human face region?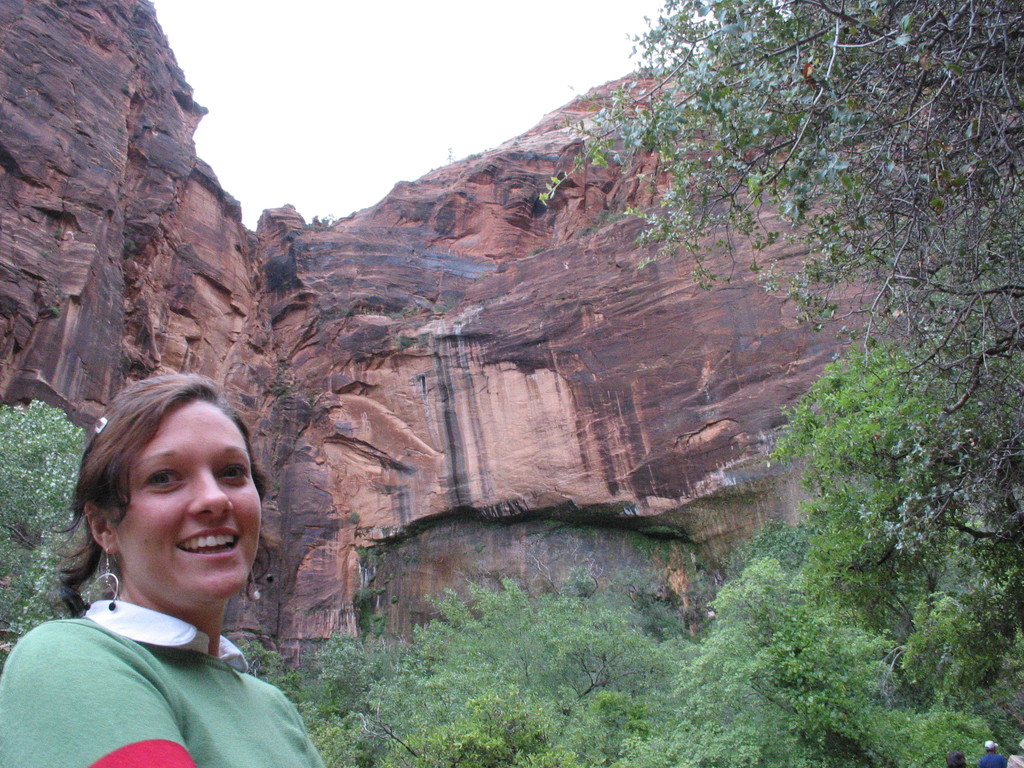
<bbox>113, 400, 265, 609</bbox>
